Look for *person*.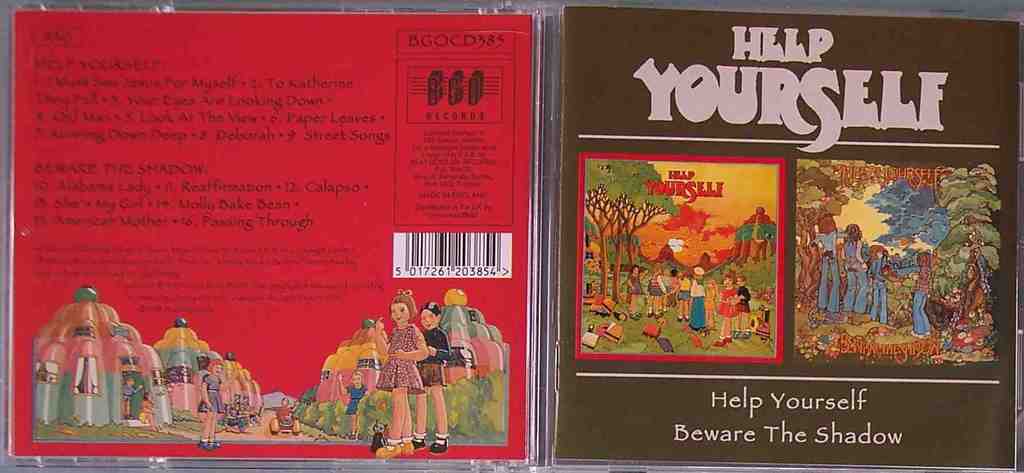
Found: 121/377/145/423.
